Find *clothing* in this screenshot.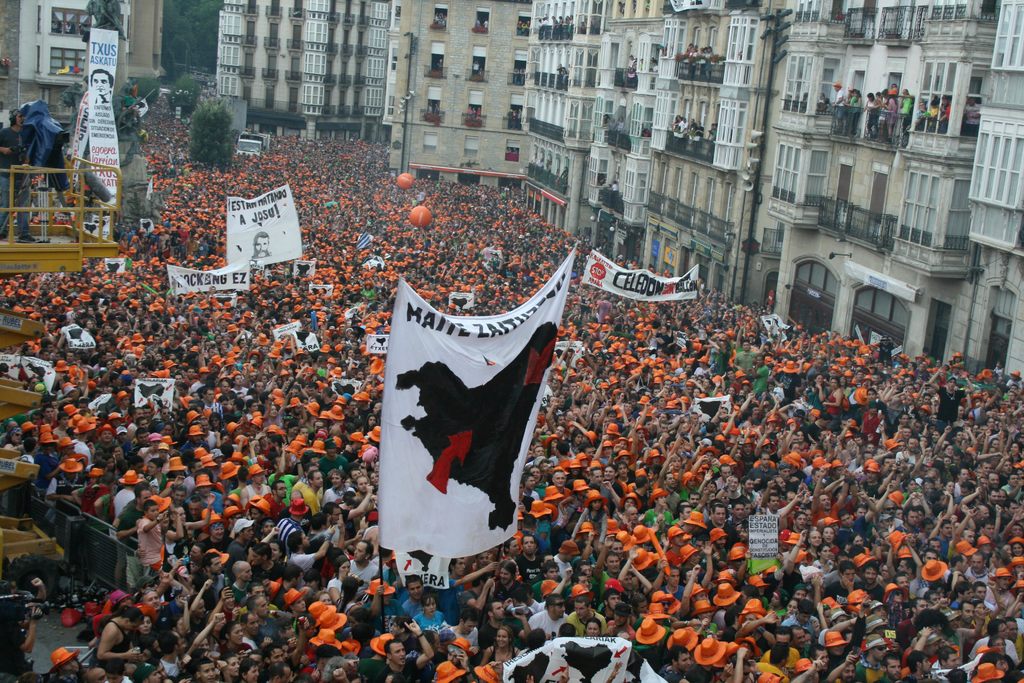
The bounding box for *clothing* is x1=959, y1=637, x2=1020, y2=663.
